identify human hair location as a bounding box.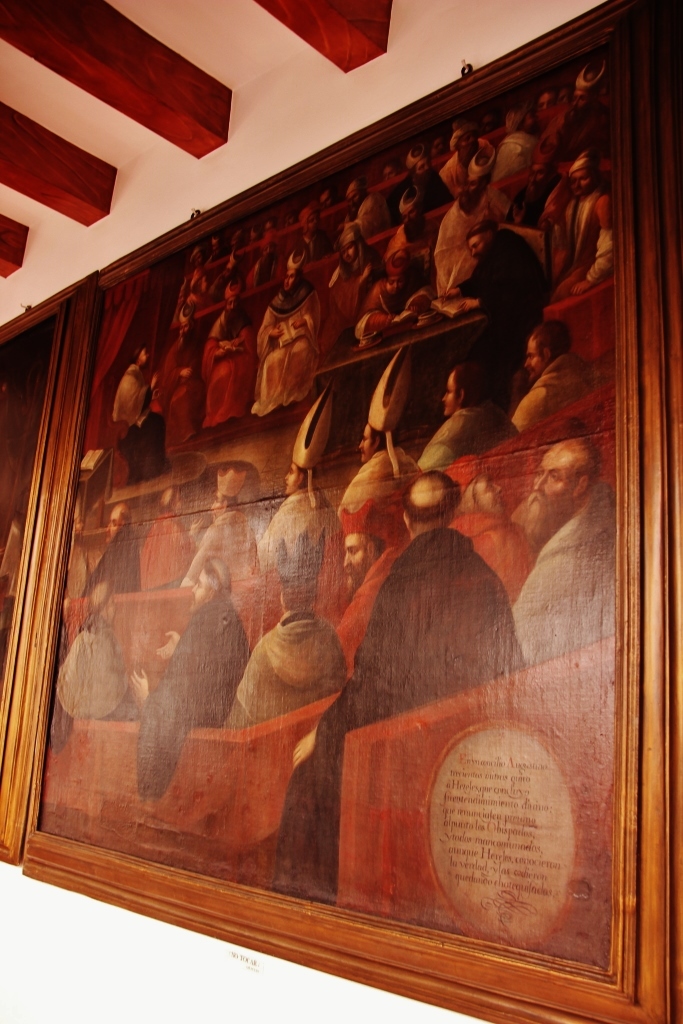
{"x1": 284, "y1": 579, "x2": 318, "y2": 614}.
